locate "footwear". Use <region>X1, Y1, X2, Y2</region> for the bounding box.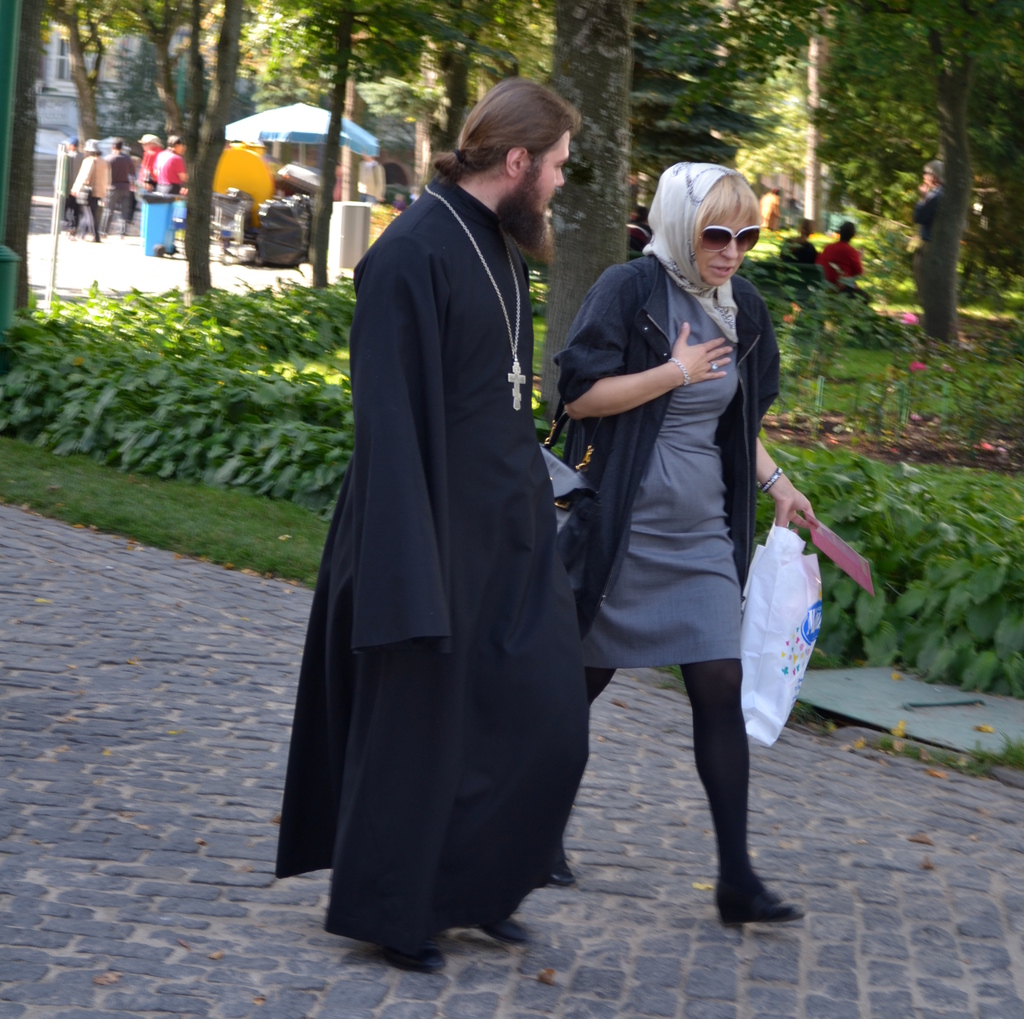
<region>716, 892, 804, 926</region>.
